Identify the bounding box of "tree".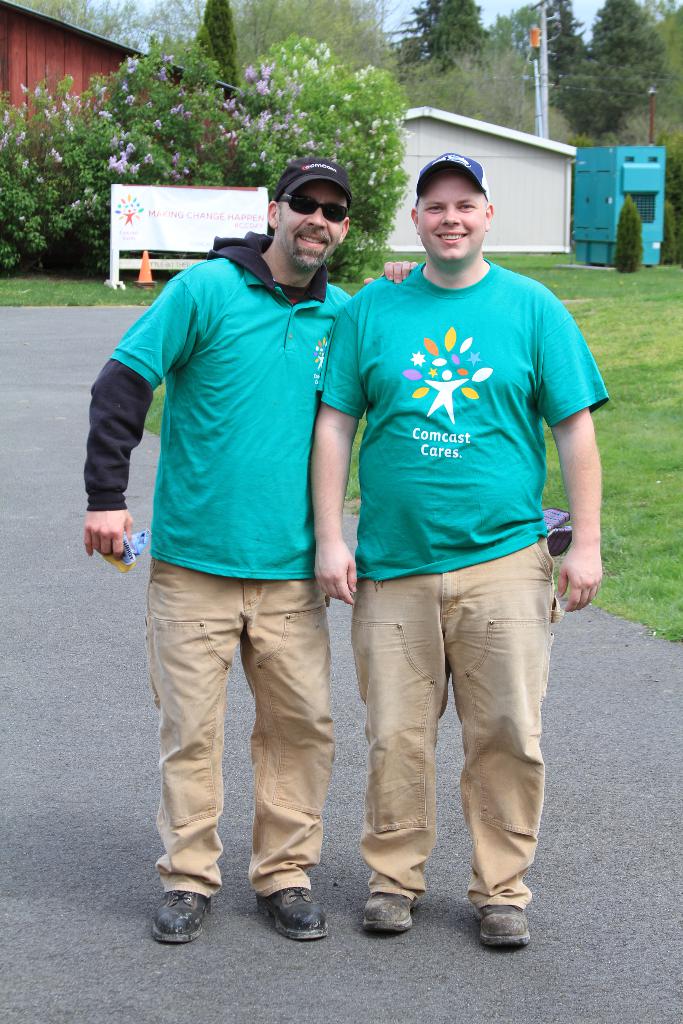
crop(391, 0, 491, 49).
